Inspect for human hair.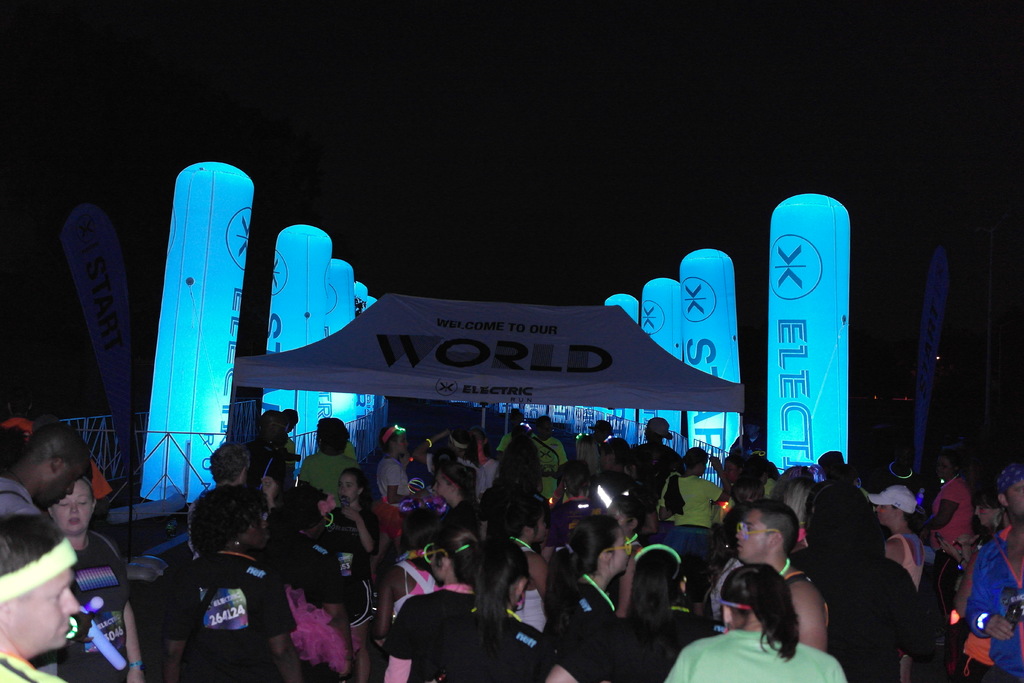
Inspection: 209/441/249/483.
